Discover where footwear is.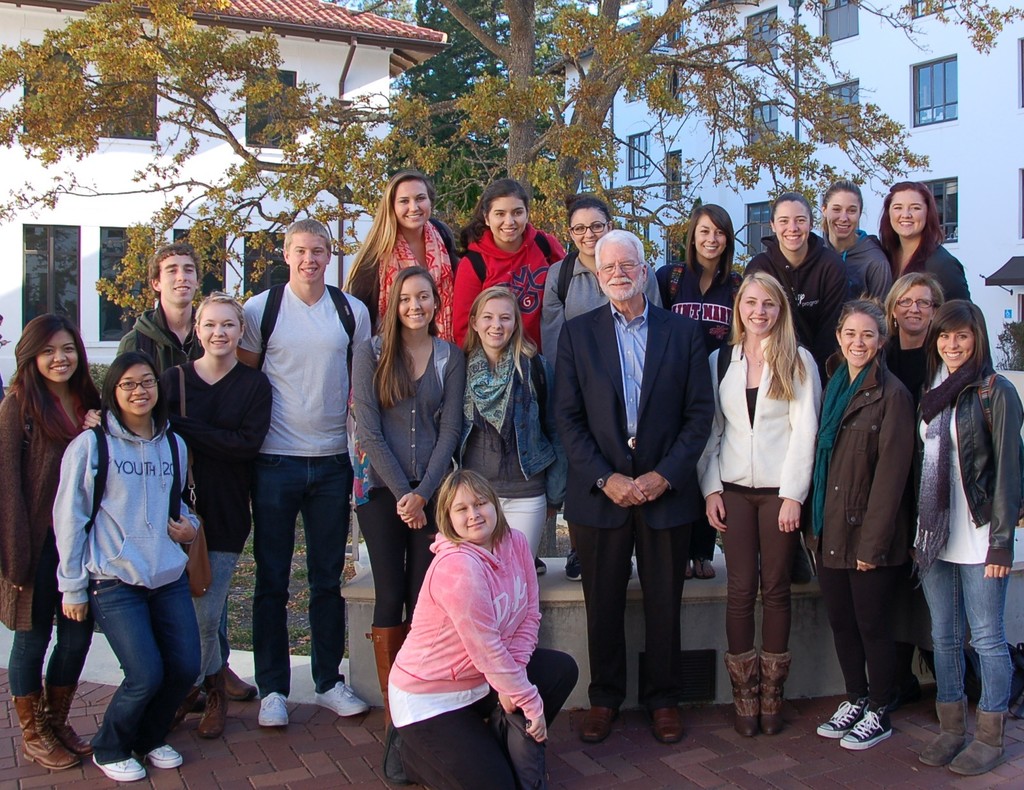
Discovered at BBox(696, 557, 719, 580).
